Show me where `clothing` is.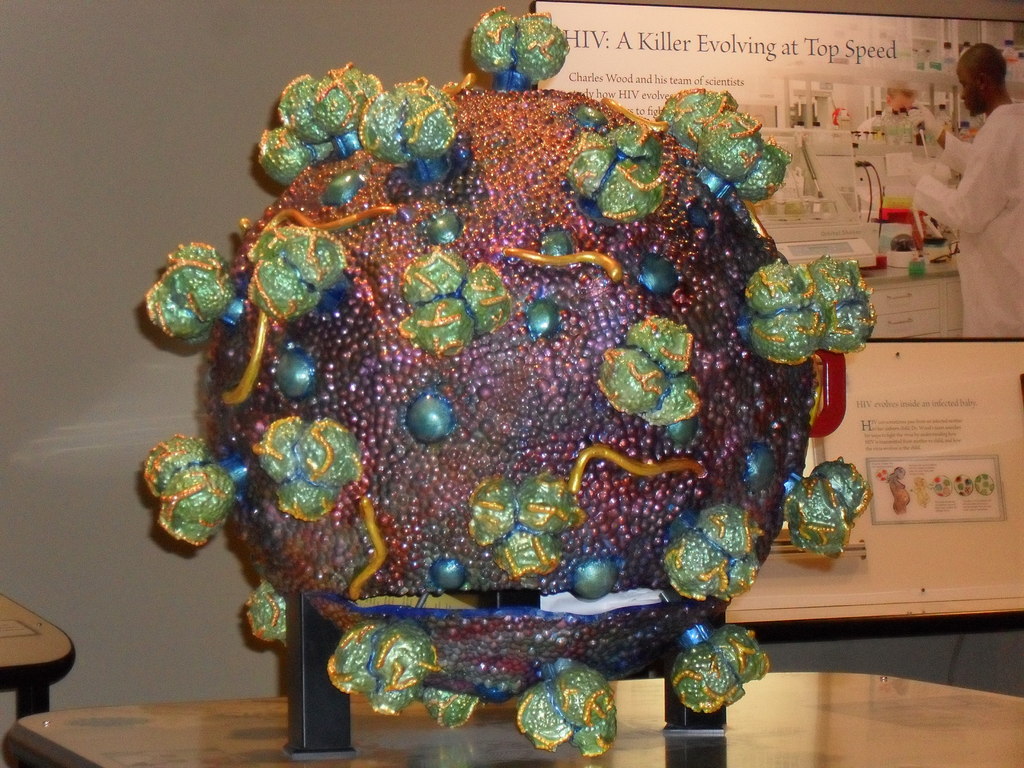
`clothing` is at bbox=(857, 102, 947, 137).
